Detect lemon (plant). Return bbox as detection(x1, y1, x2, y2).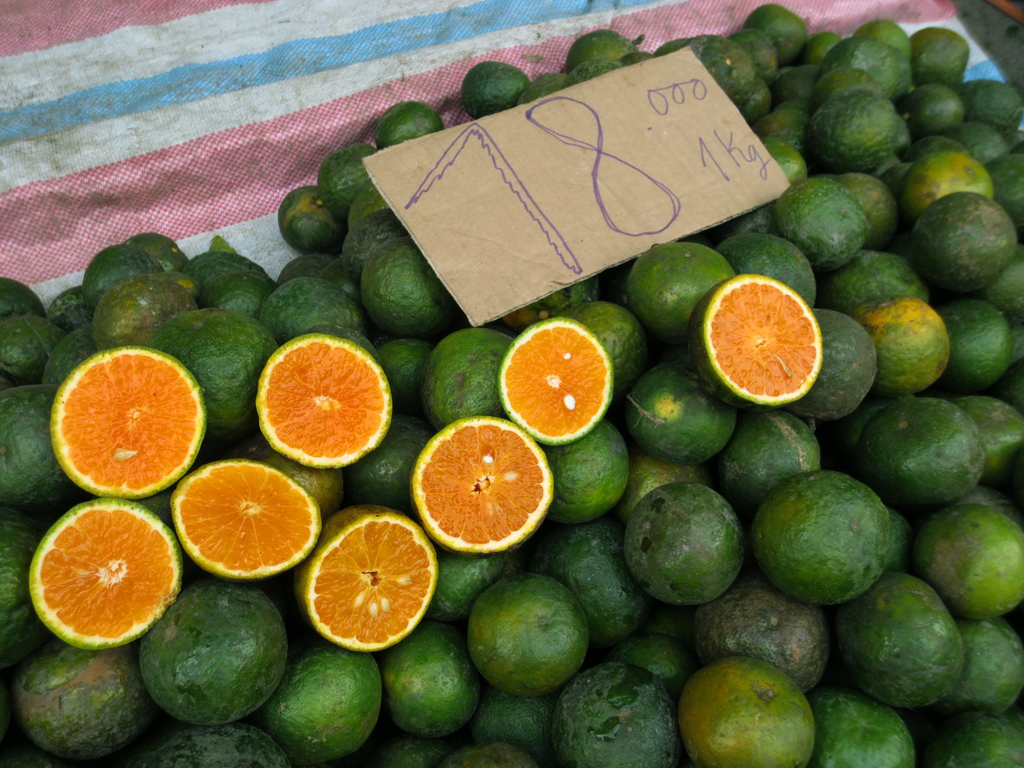
detection(22, 495, 183, 653).
